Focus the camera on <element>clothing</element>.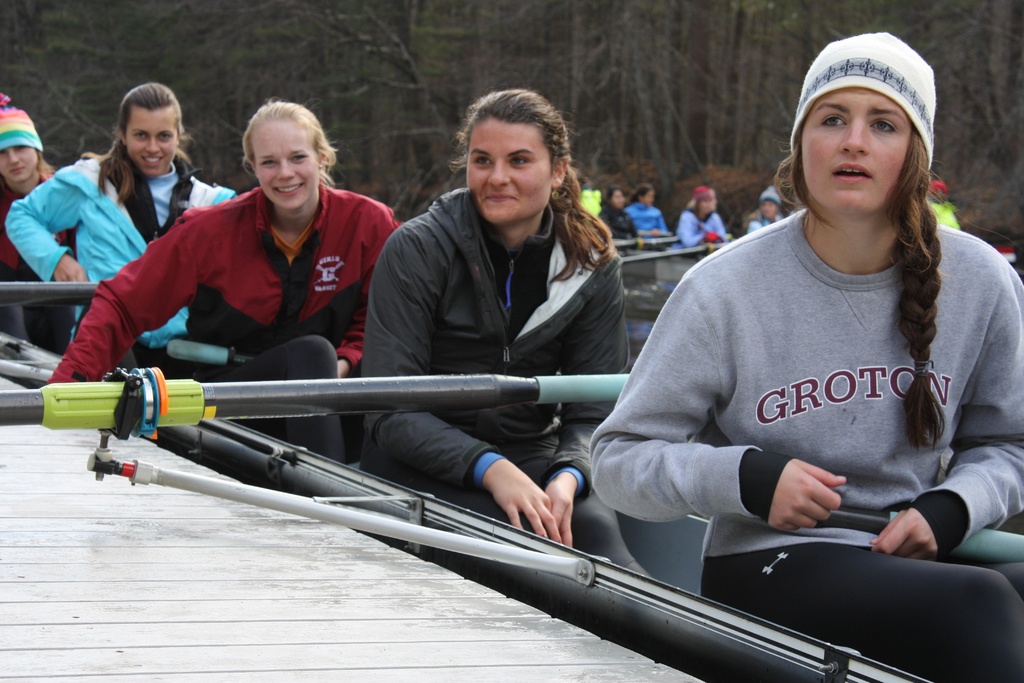
Focus region: detection(595, 208, 638, 238).
